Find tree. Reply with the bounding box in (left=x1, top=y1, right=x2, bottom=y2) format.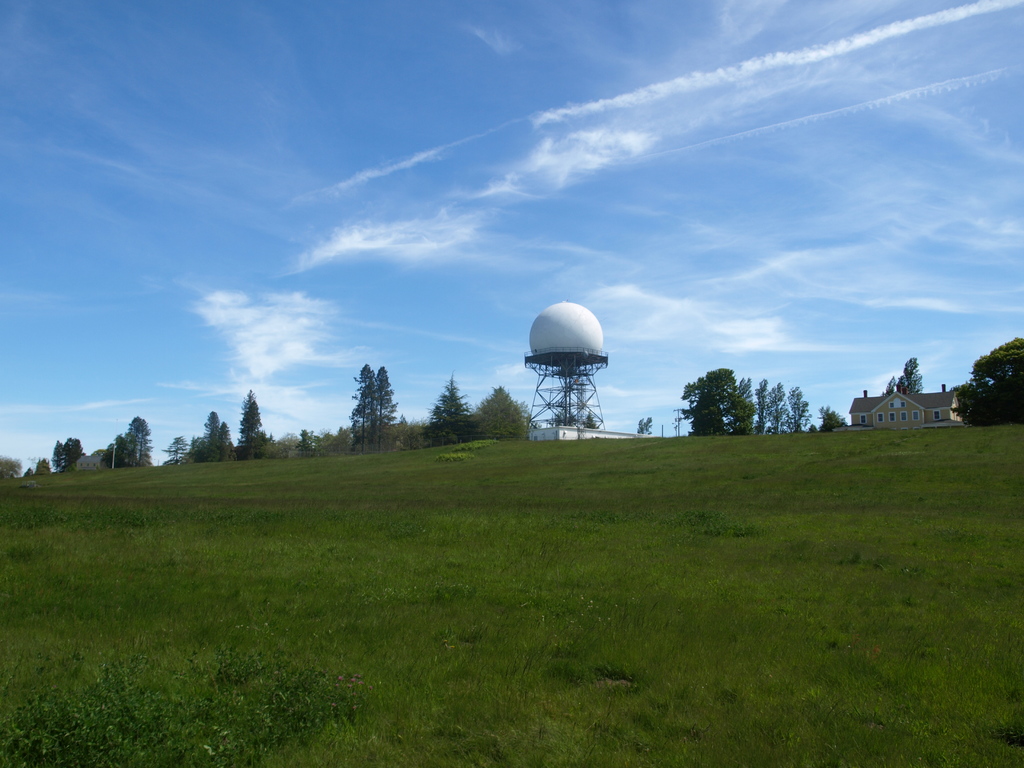
(left=633, top=415, right=654, bottom=437).
